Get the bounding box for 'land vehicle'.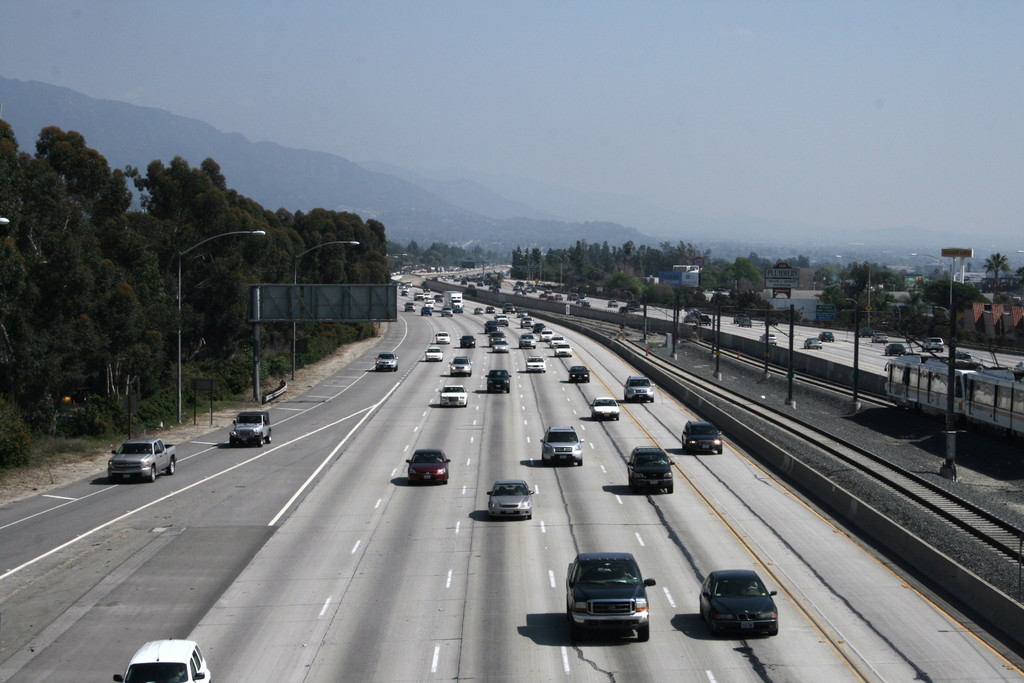
{"x1": 435, "y1": 330, "x2": 451, "y2": 344}.
